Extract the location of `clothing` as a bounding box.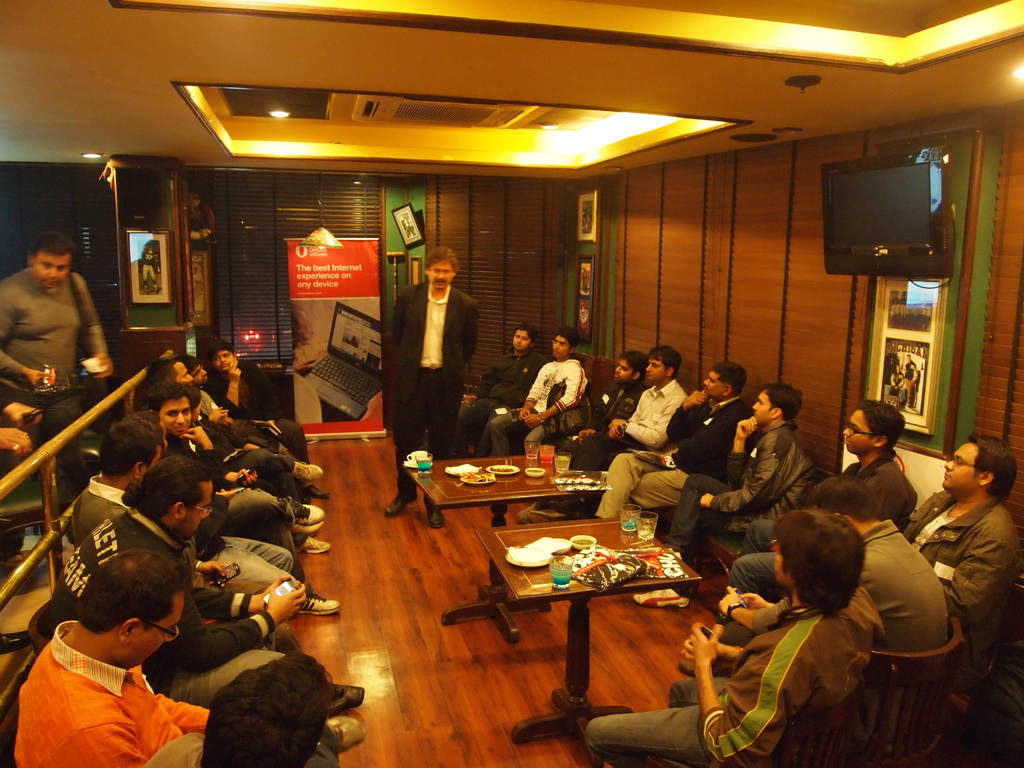
(x1=451, y1=355, x2=532, y2=444).
